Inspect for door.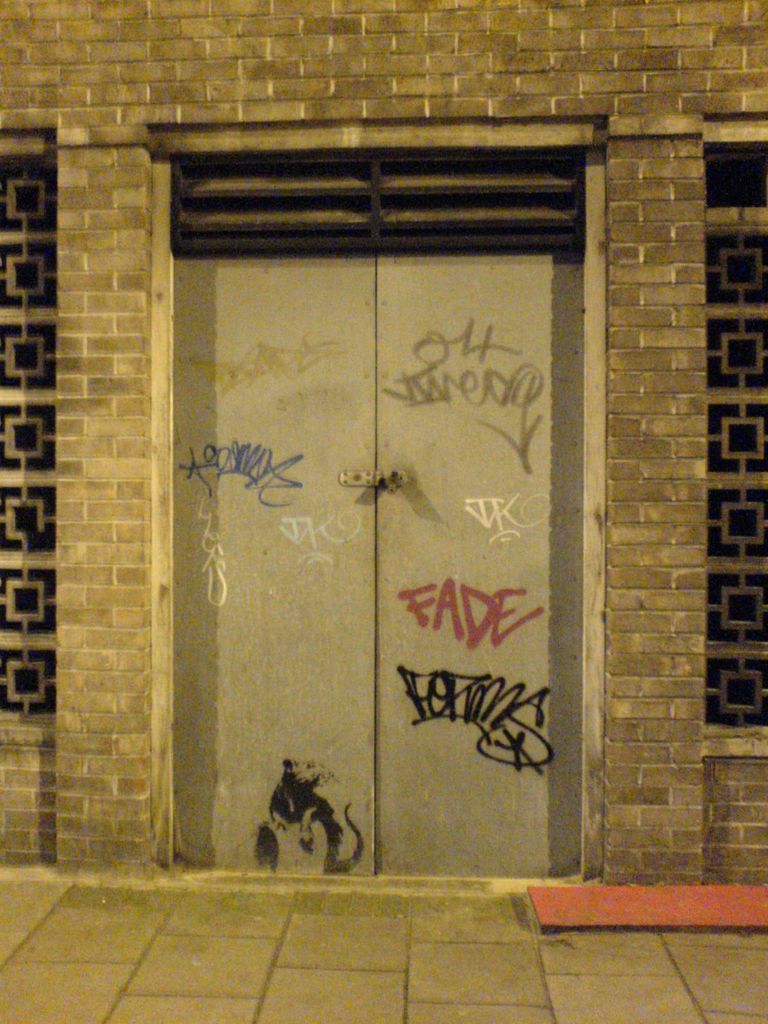
Inspection: Rect(150, 86, 586, 879).
